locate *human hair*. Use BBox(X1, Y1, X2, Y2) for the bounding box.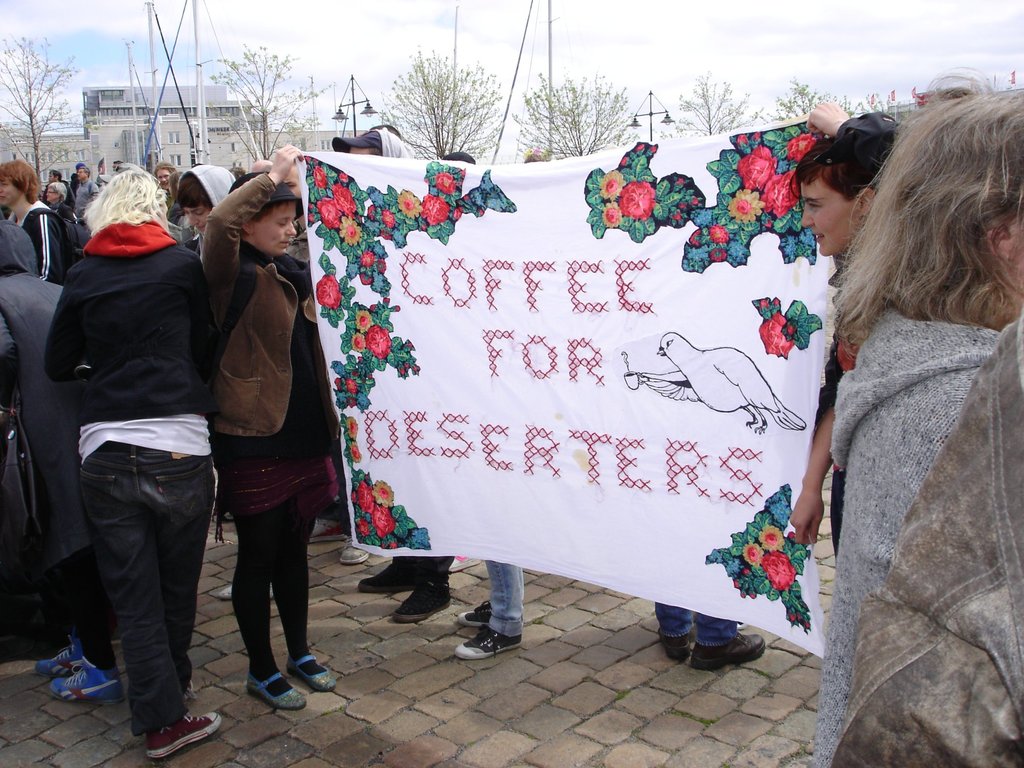
BBox(263, 162, 272, 173).
